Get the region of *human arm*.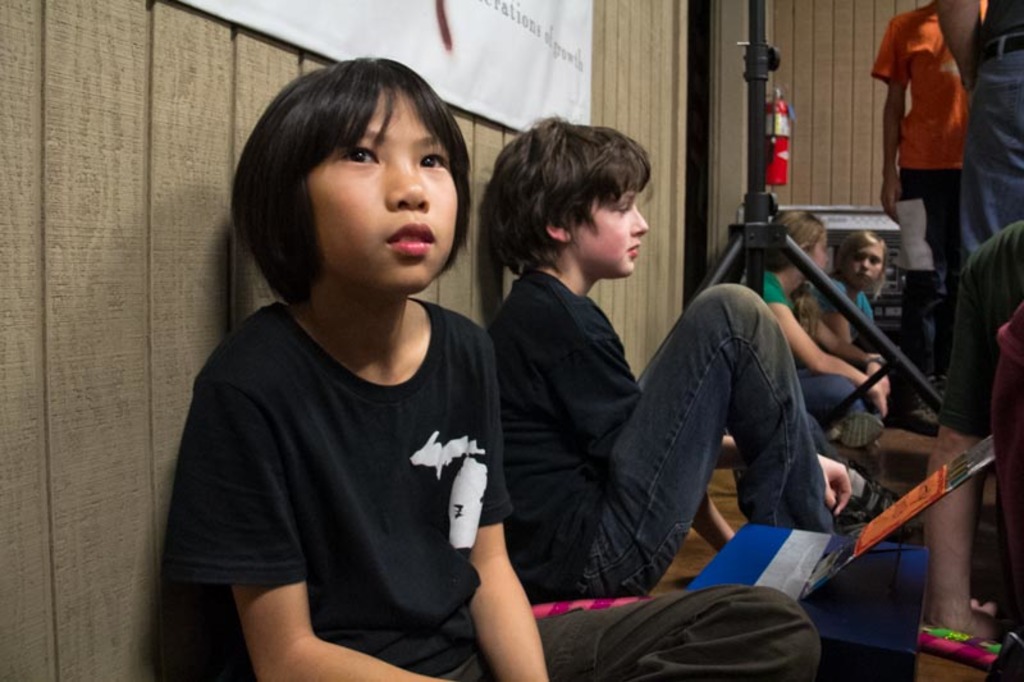
pyautogui.locateOnScreen(817, 301, 887, 412).
